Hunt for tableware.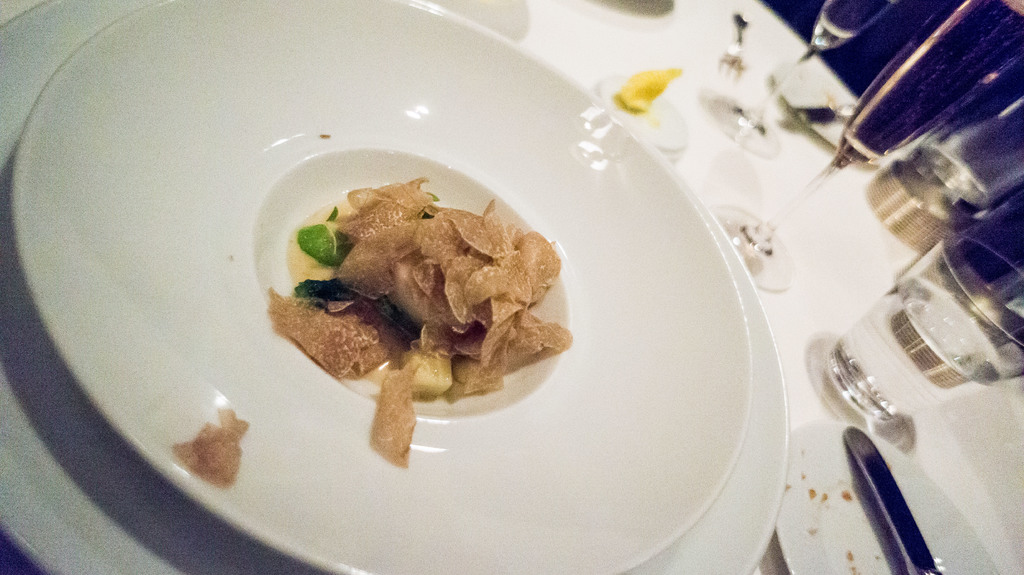
Hunted down at l=1, t=0, r=793, b=569.
